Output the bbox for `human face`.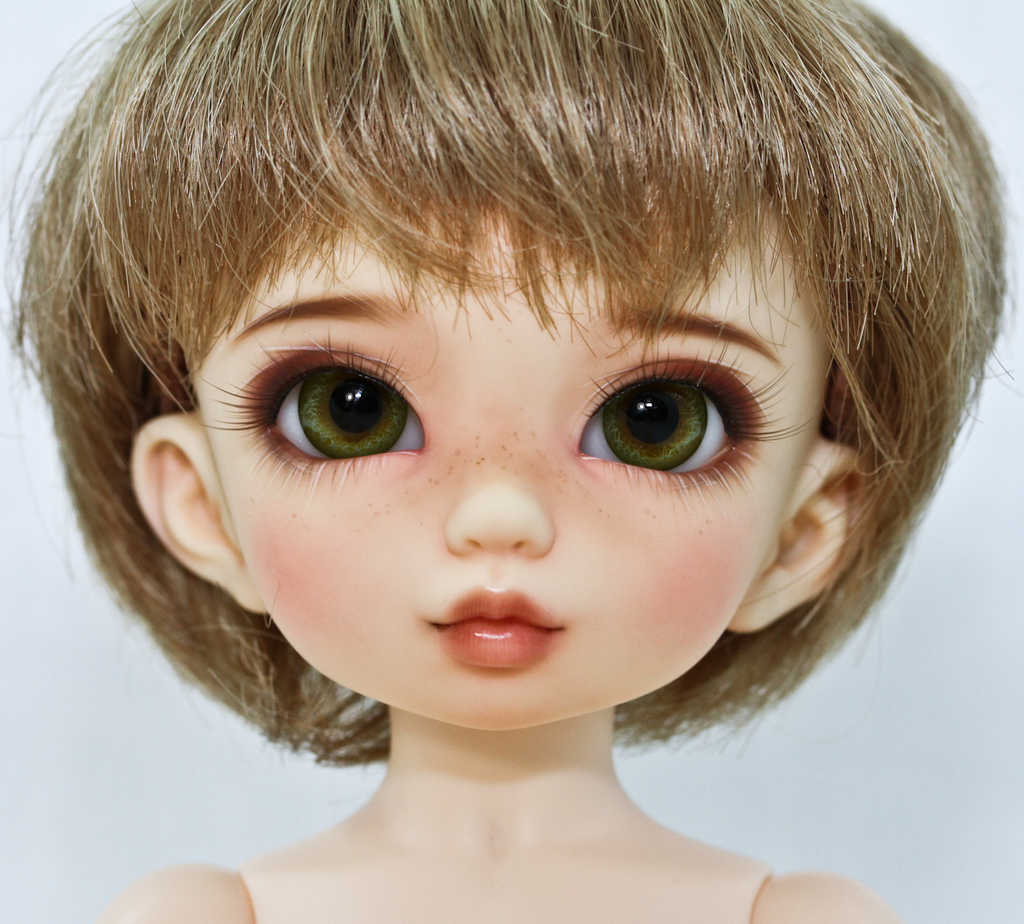
rect(185, 192, 838, 731).
